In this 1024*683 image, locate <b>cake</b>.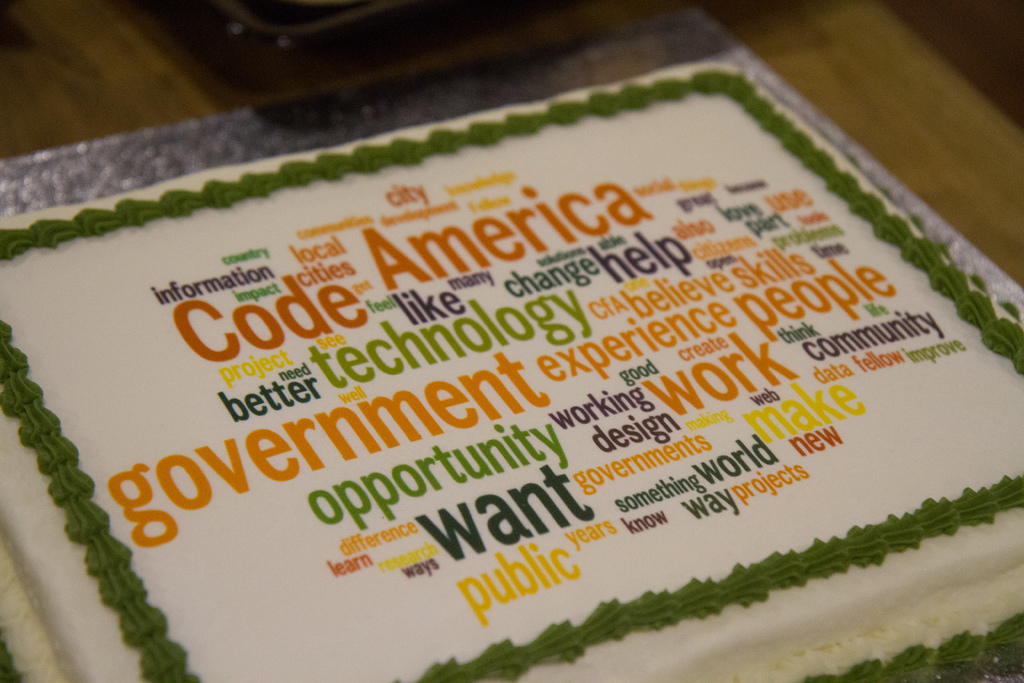
Bounding box: detection(0, 47, 1023, 682).
